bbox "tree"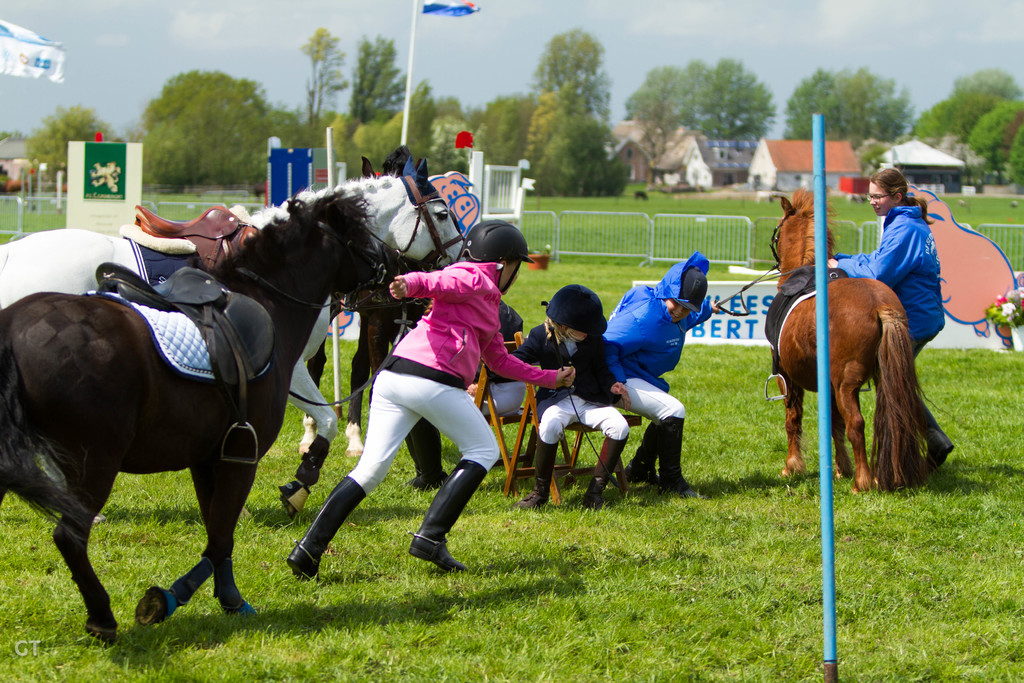
l=298, t=25, r=349, b=147
